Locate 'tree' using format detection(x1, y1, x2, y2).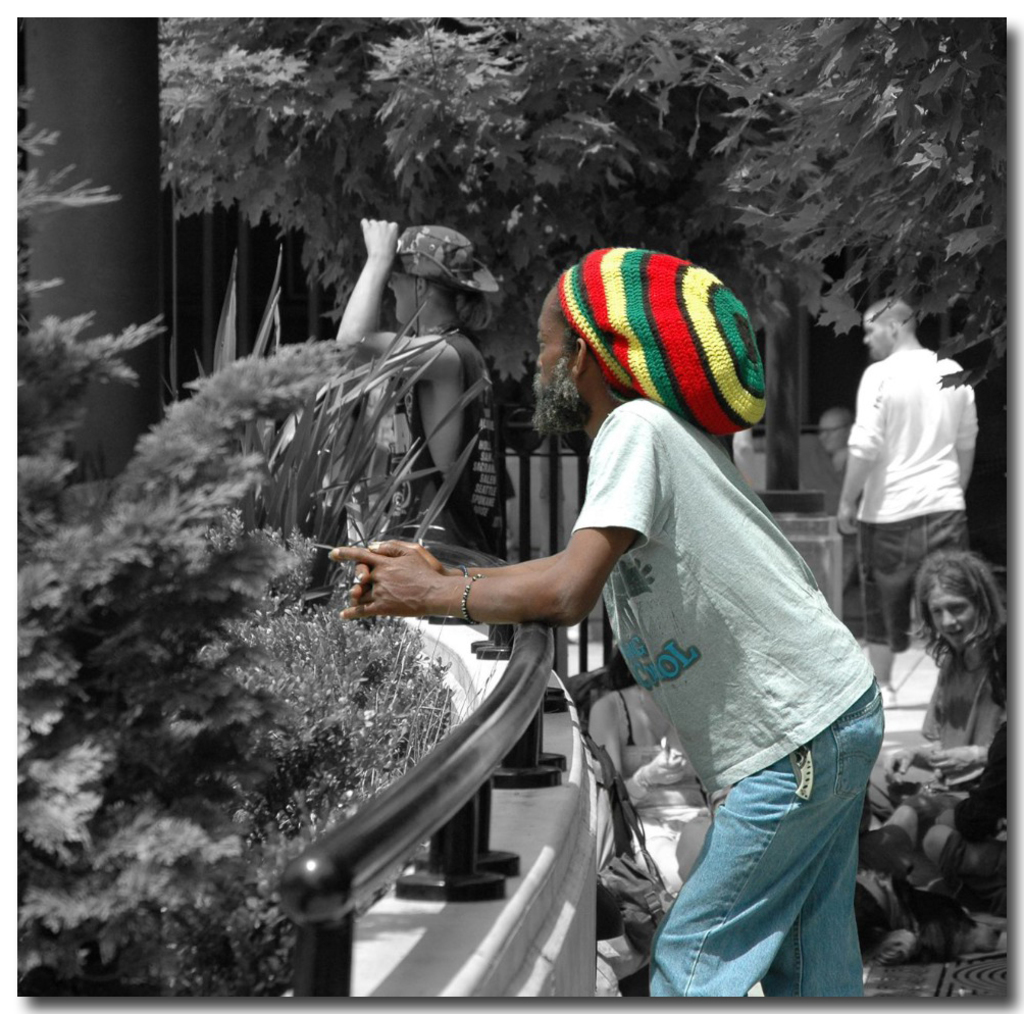
detection(17, 102, 275, 999).
